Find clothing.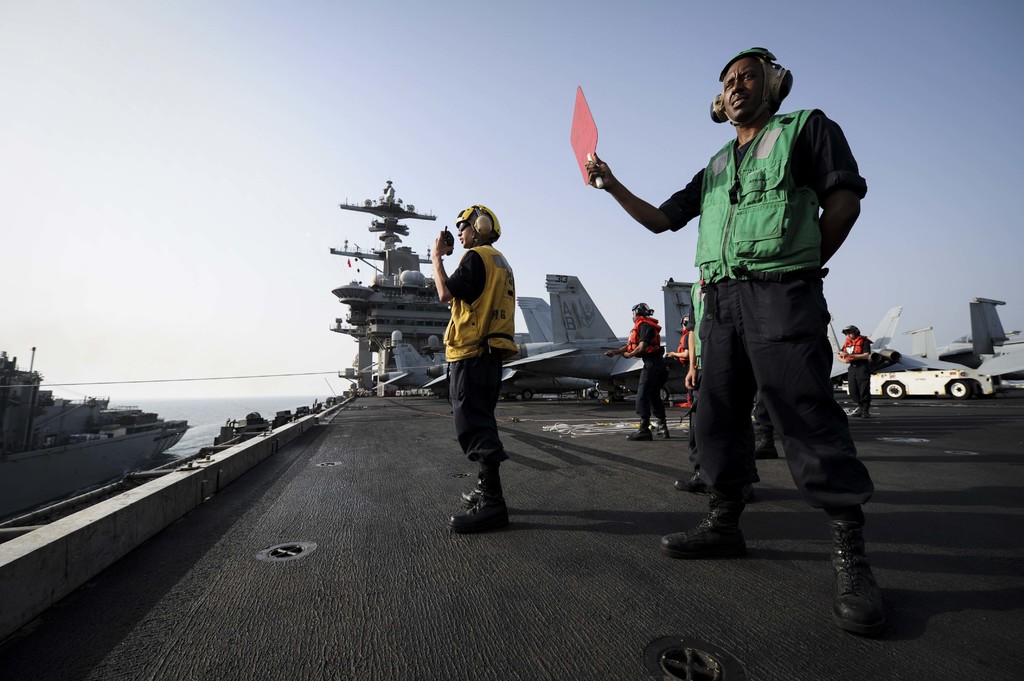
(left=642, top=50, right=870, bottom=534).
